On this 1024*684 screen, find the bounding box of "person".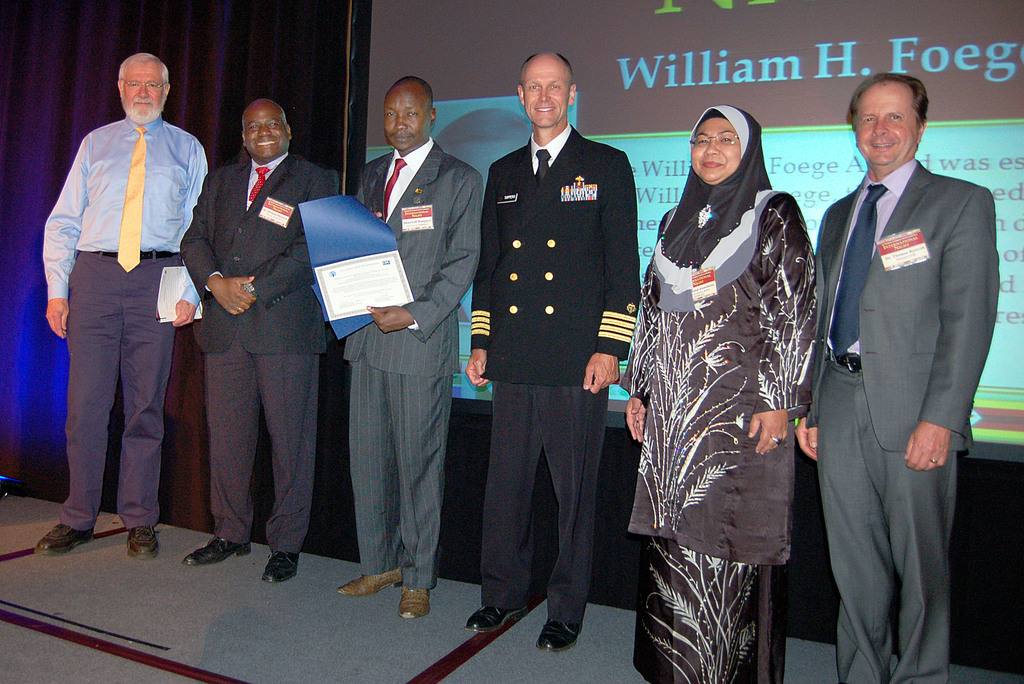
Bounding box: <bbox>321, 72, 494, 626</bbox>.
